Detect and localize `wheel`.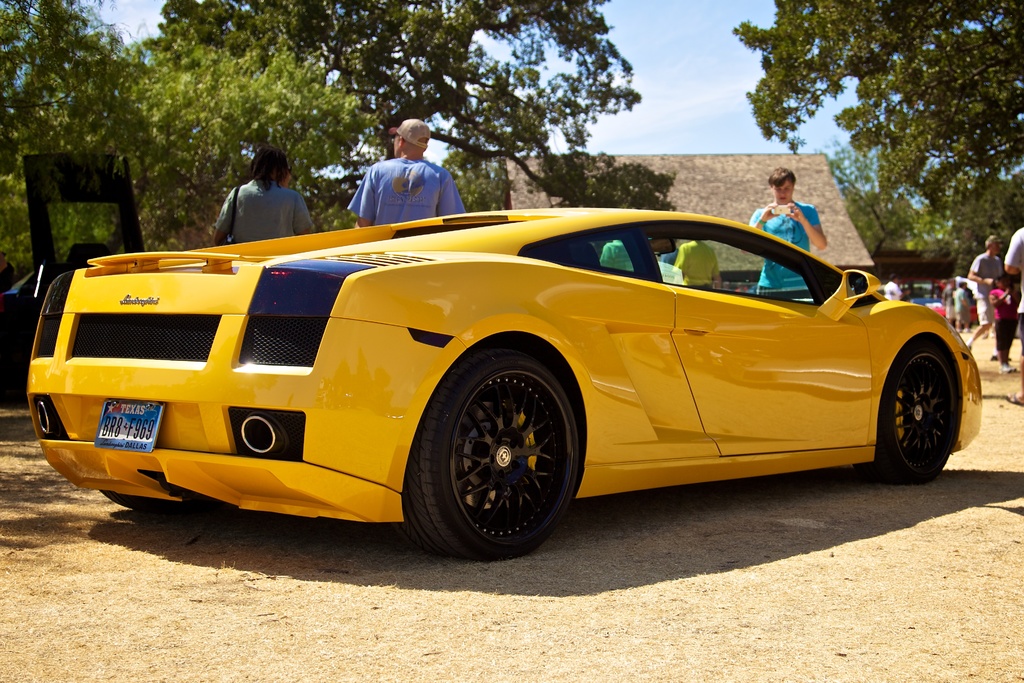
Localized at BBox(876, 353, 956, 483).
